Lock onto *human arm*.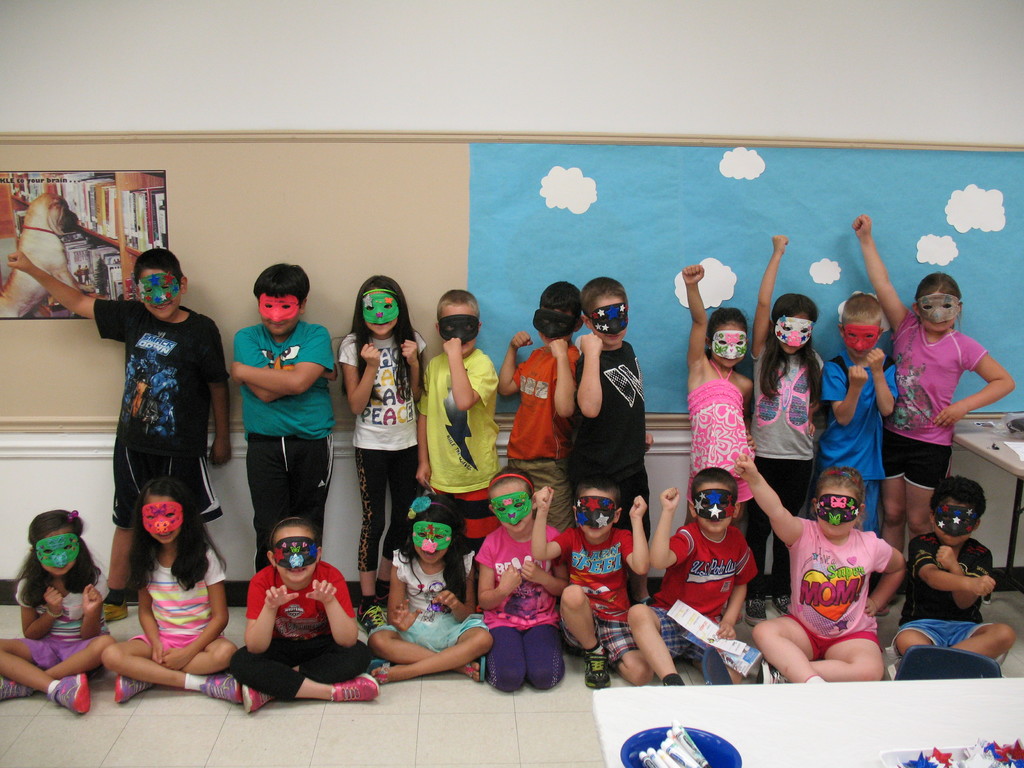
Locked: [932, 543, 997, 612].
